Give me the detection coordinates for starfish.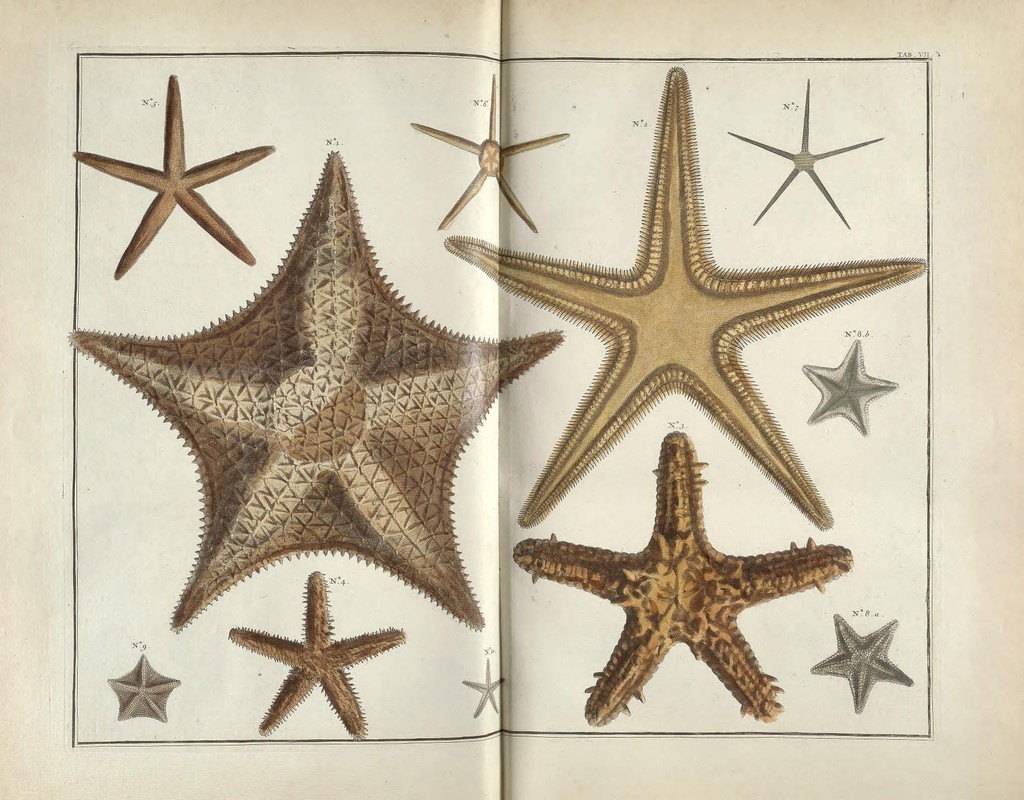
<region>67, 150, 564, 631</region>.
